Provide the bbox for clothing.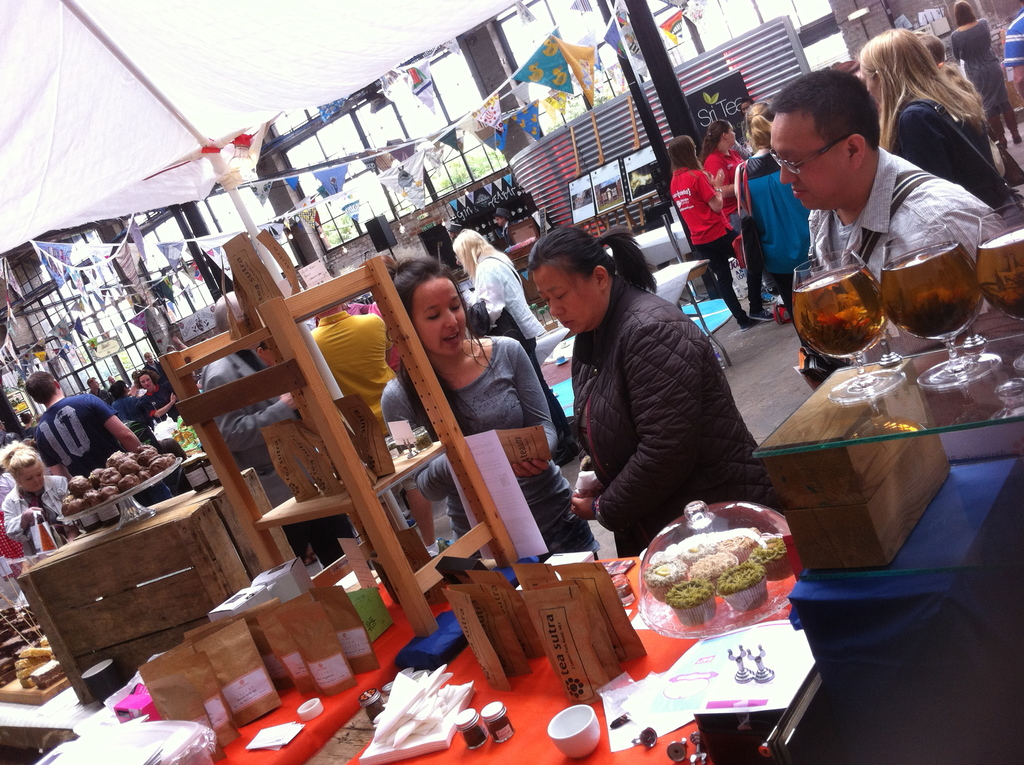
{"left": 307, "top": 307, "right": 399, "bottom": 439}.
